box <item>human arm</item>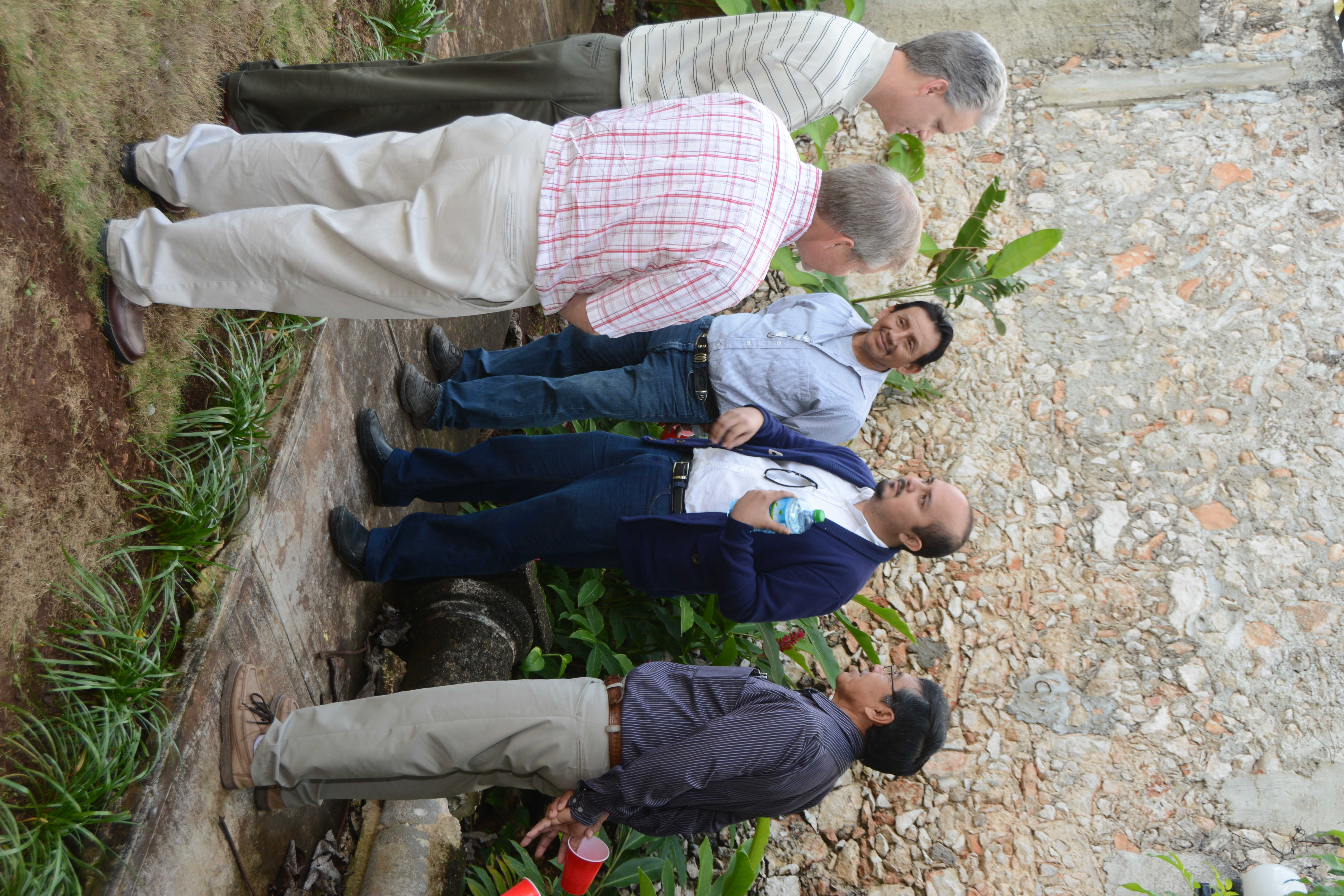
bbox(125, 58, 165, 75)
